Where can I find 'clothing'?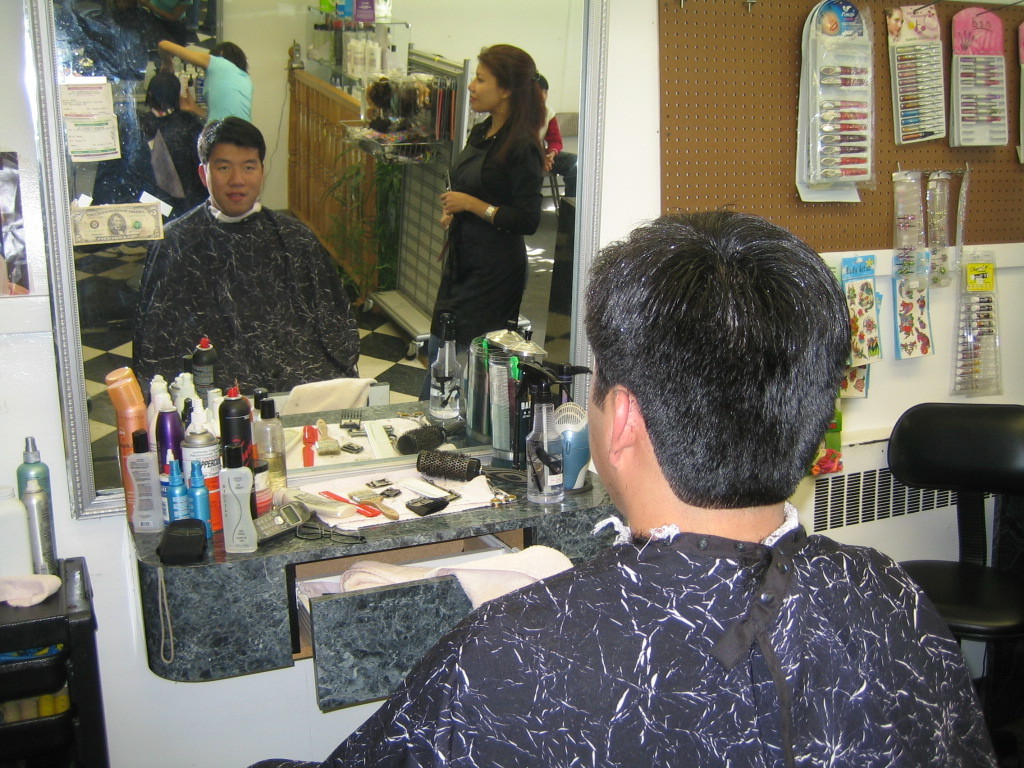
You can find it at left=335, top=534, right=997, bottom=767.
